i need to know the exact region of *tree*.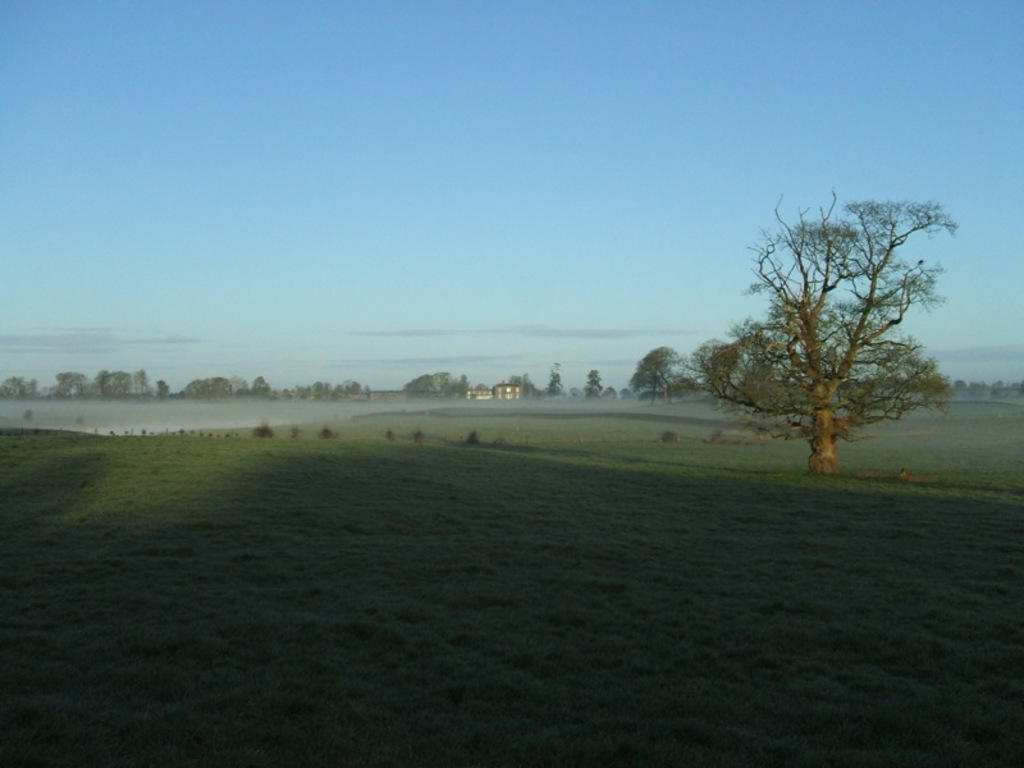
Region: x1=623, y1=347, x2=687, y2=403.
